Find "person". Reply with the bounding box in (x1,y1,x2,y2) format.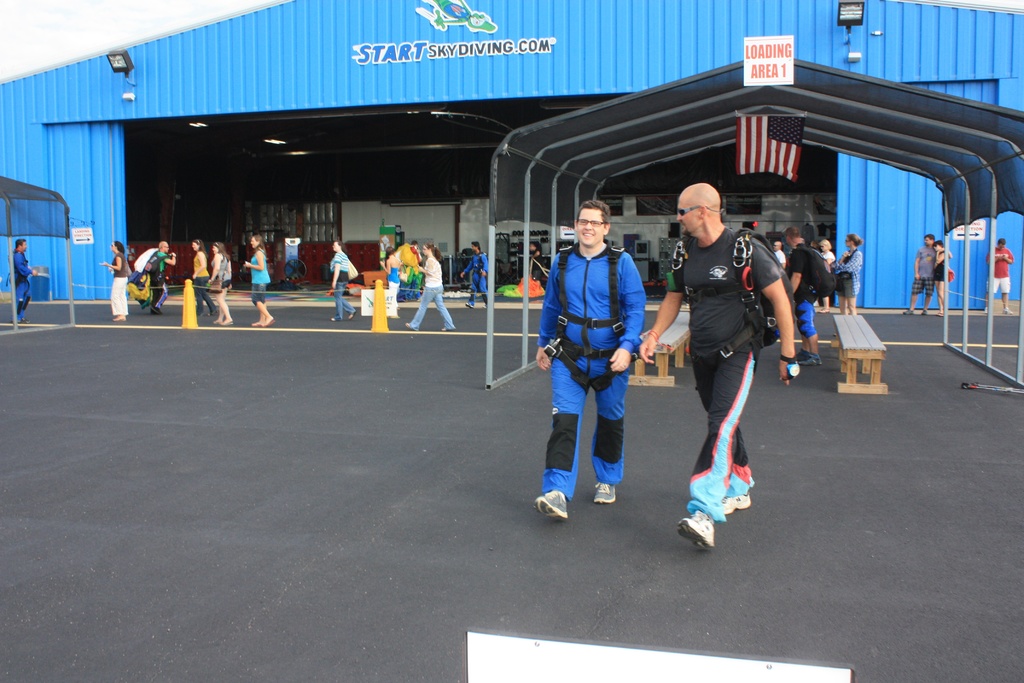
(818,235,836,306).
